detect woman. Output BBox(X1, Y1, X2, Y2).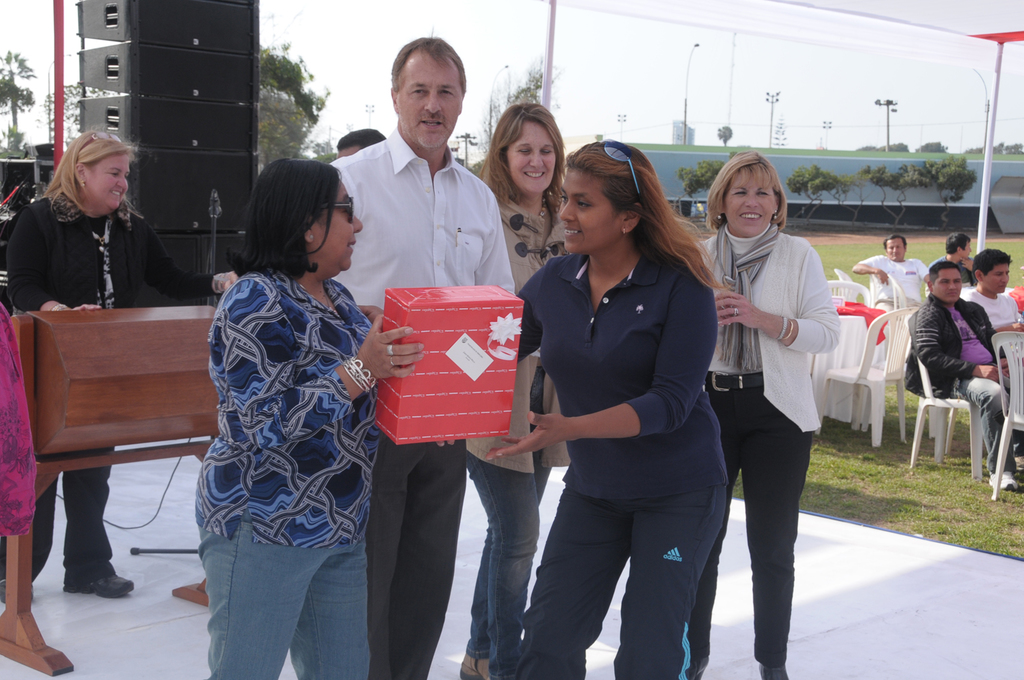
BBox(678, 143, 838, 679).
